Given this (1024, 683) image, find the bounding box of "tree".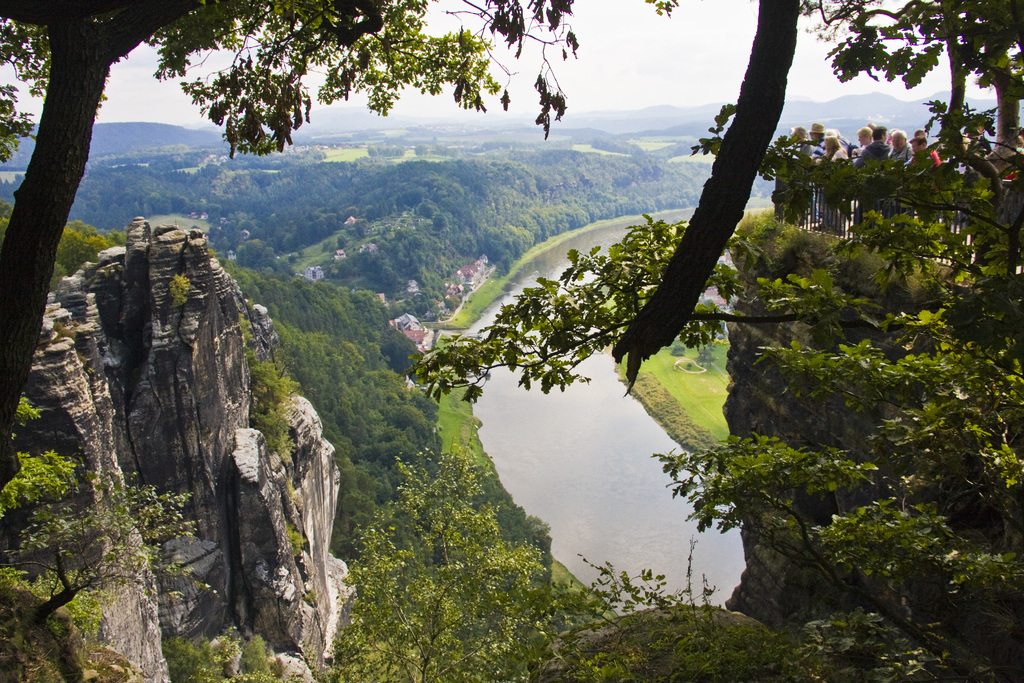
0,0,502,436.
